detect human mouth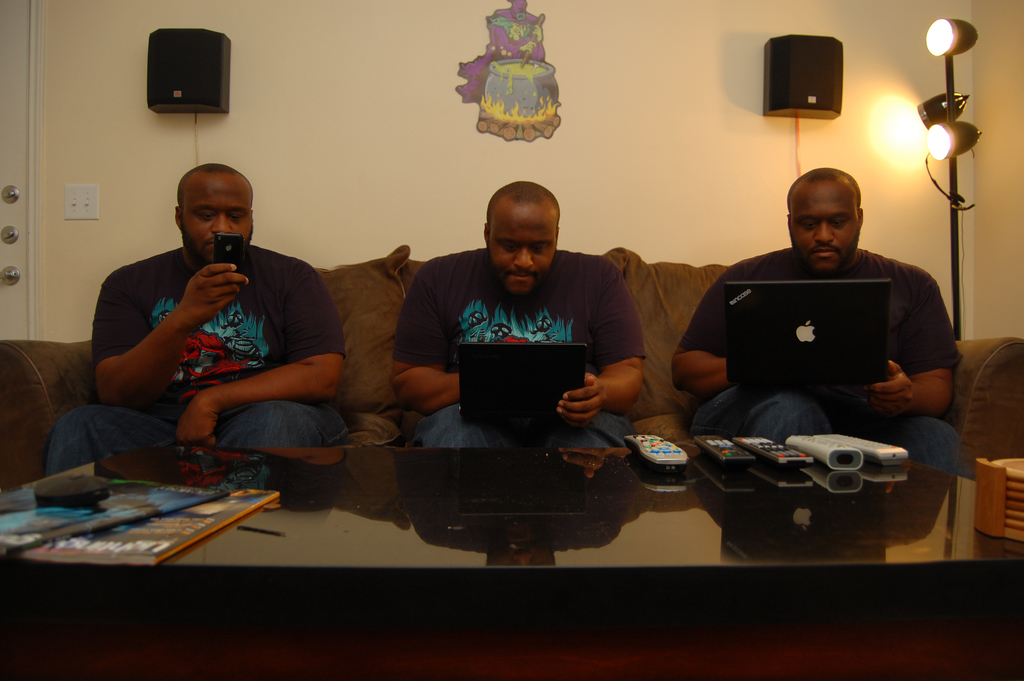
box(814, 243, 840, 259)
